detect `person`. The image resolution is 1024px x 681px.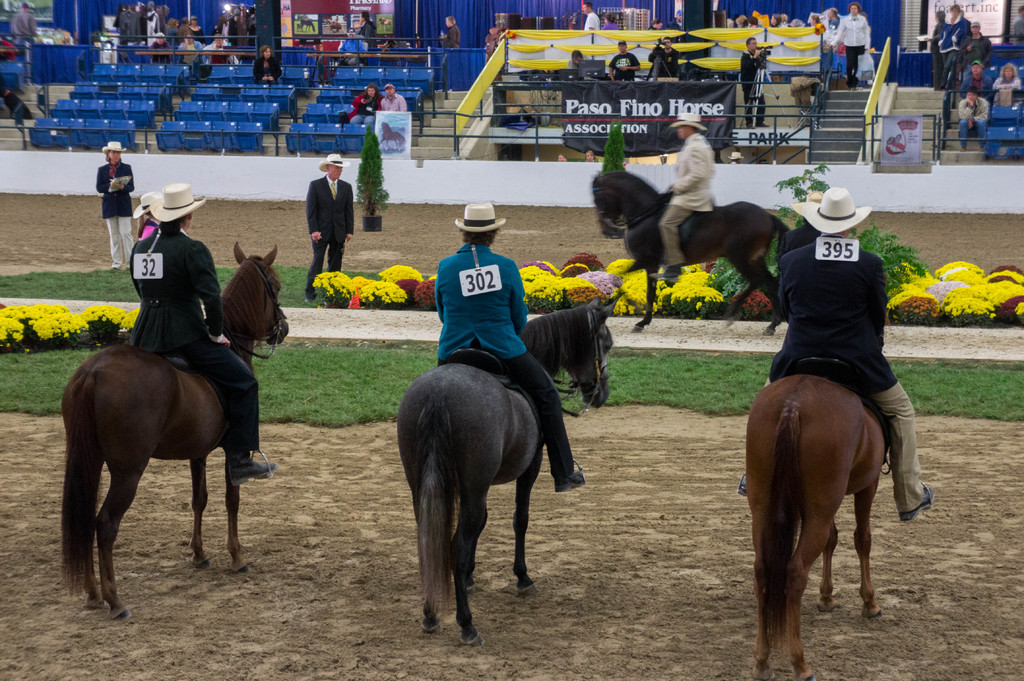
bbox(92, 137, 131, 268).
